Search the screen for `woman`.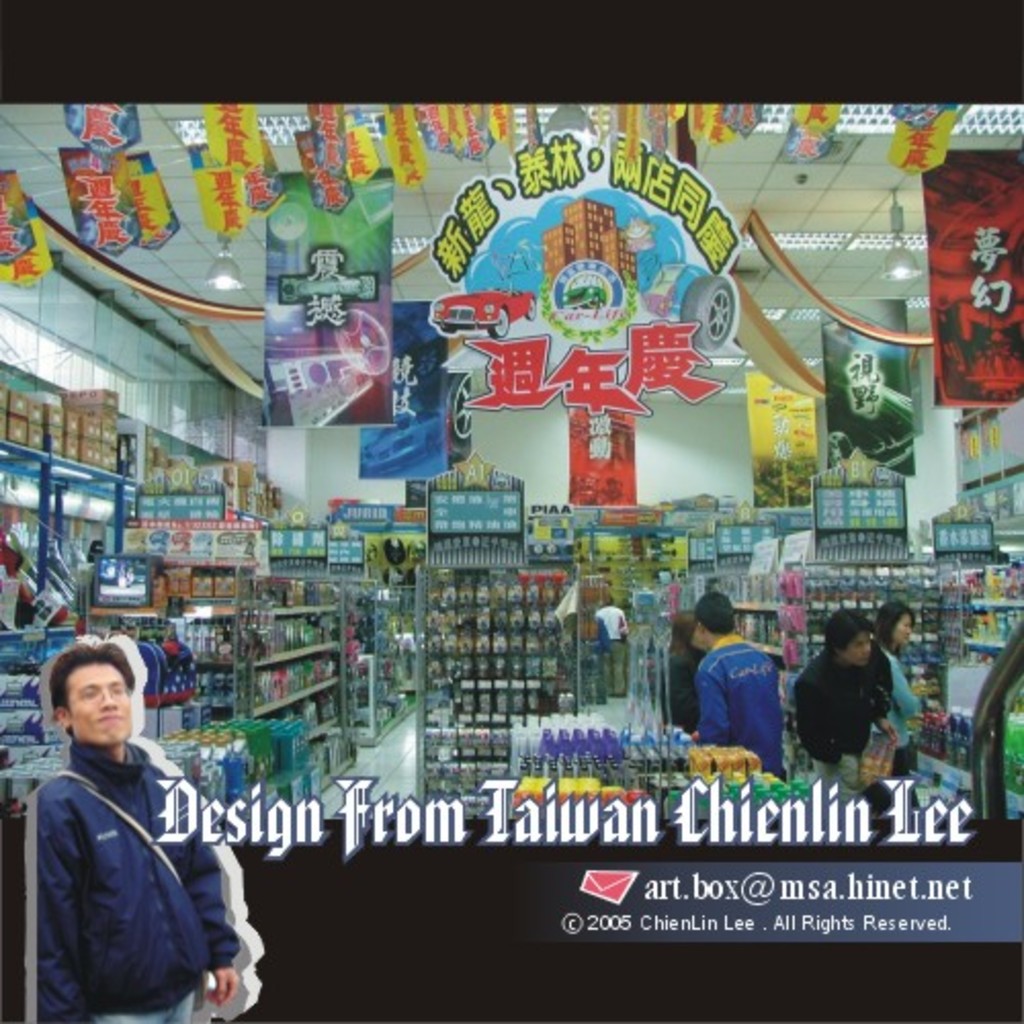
Found at [868, 600, 926, 784].
